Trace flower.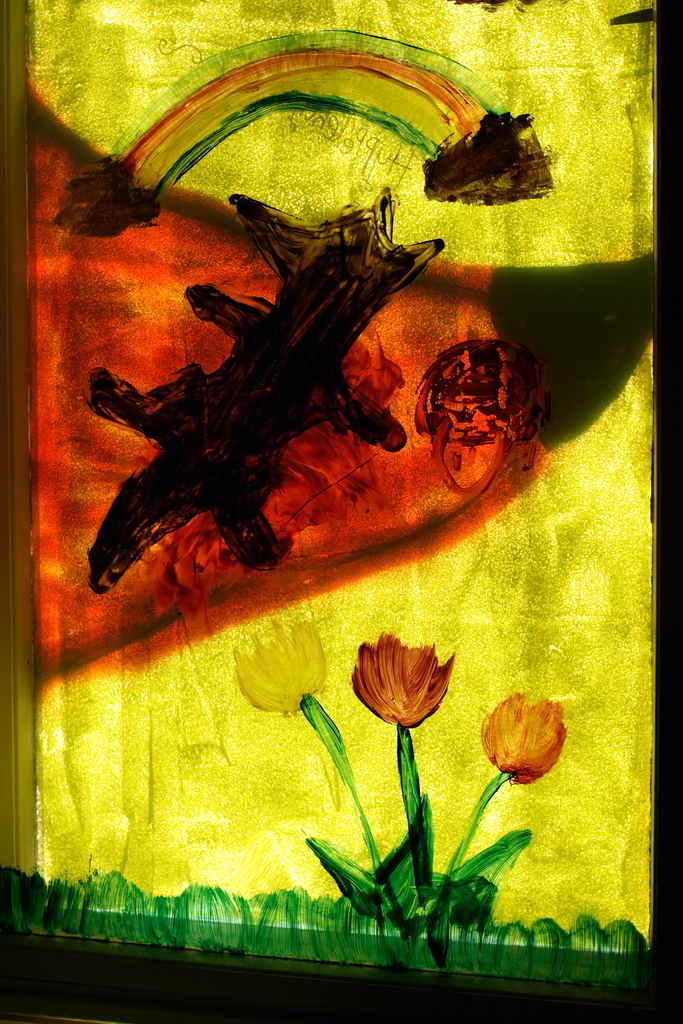
Traced to x1=347, y1=641, x2=463, y2=732.
